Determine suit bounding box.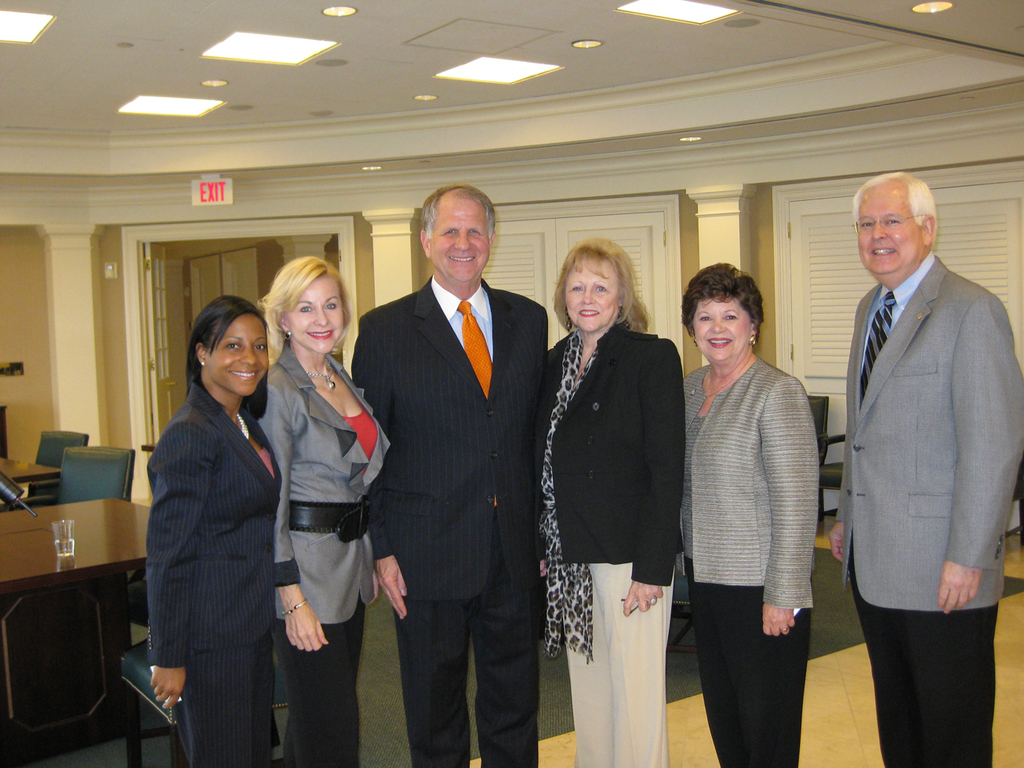
Determined: l=252, t=337, r=391, b=767.
